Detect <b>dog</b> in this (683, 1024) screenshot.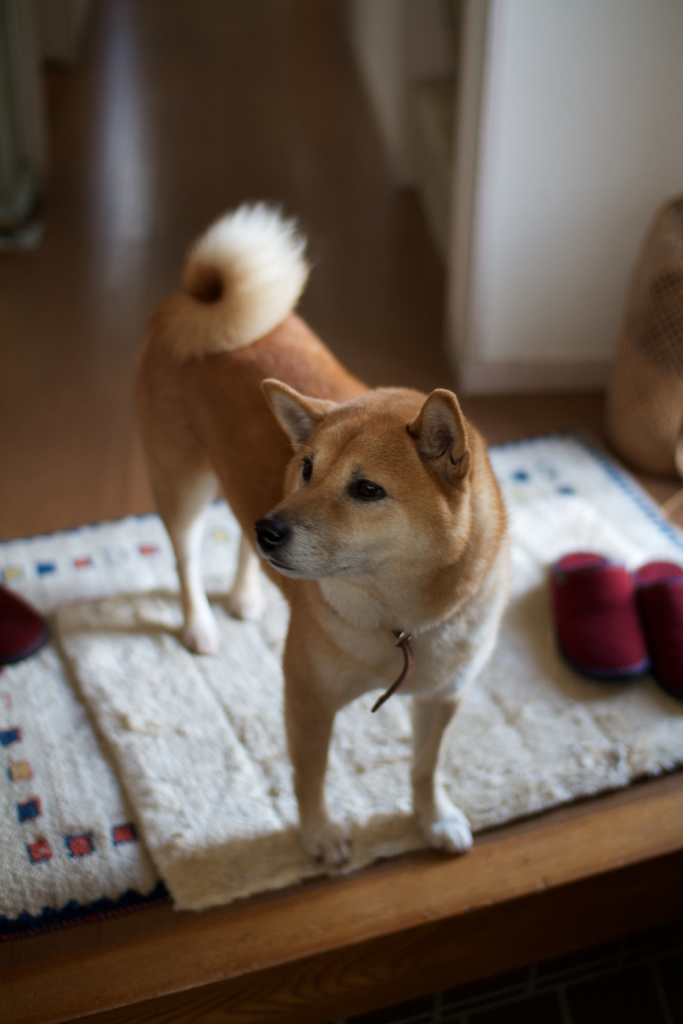
Detection: <box>129,200,513,875</box>.
